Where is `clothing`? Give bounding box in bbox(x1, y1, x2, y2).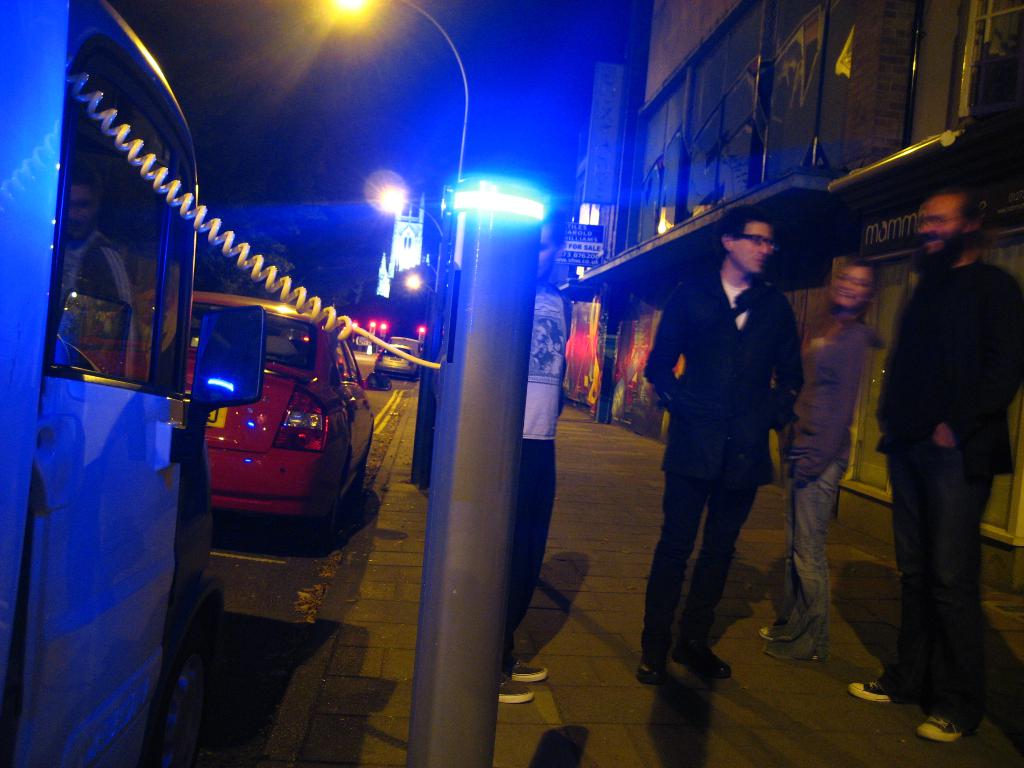
bbox(509, 271, 576, 671).
